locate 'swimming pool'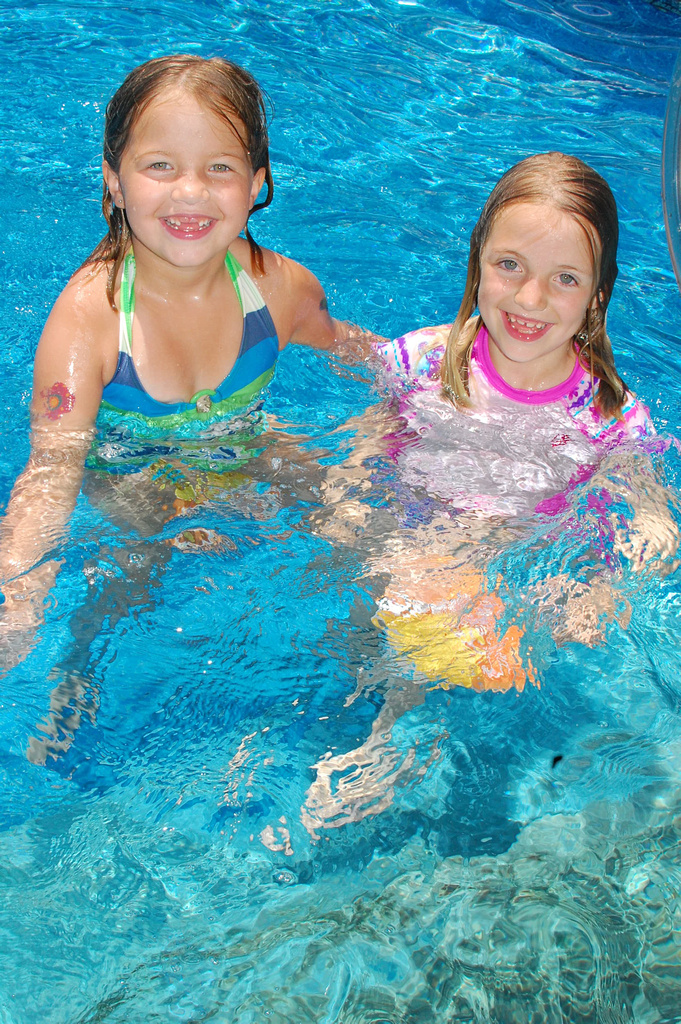
x1=0, y1=0, x2=672, y2=953
